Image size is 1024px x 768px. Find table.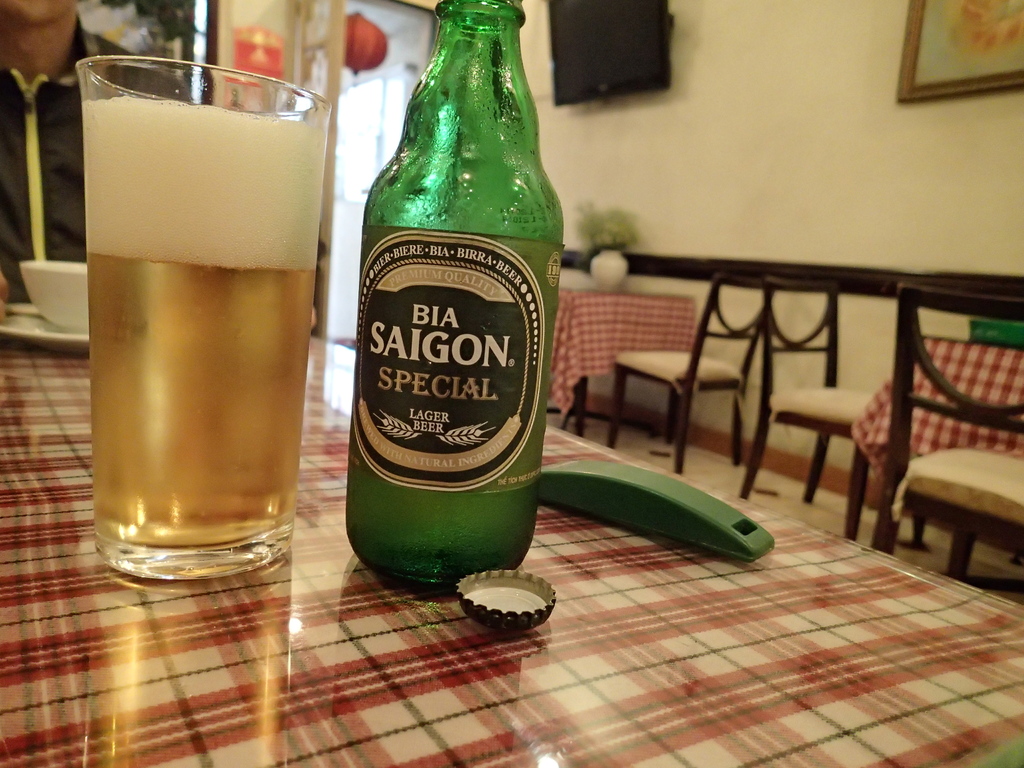
pyautogui.locateOnScreen(0, 326, 1023, 767).
